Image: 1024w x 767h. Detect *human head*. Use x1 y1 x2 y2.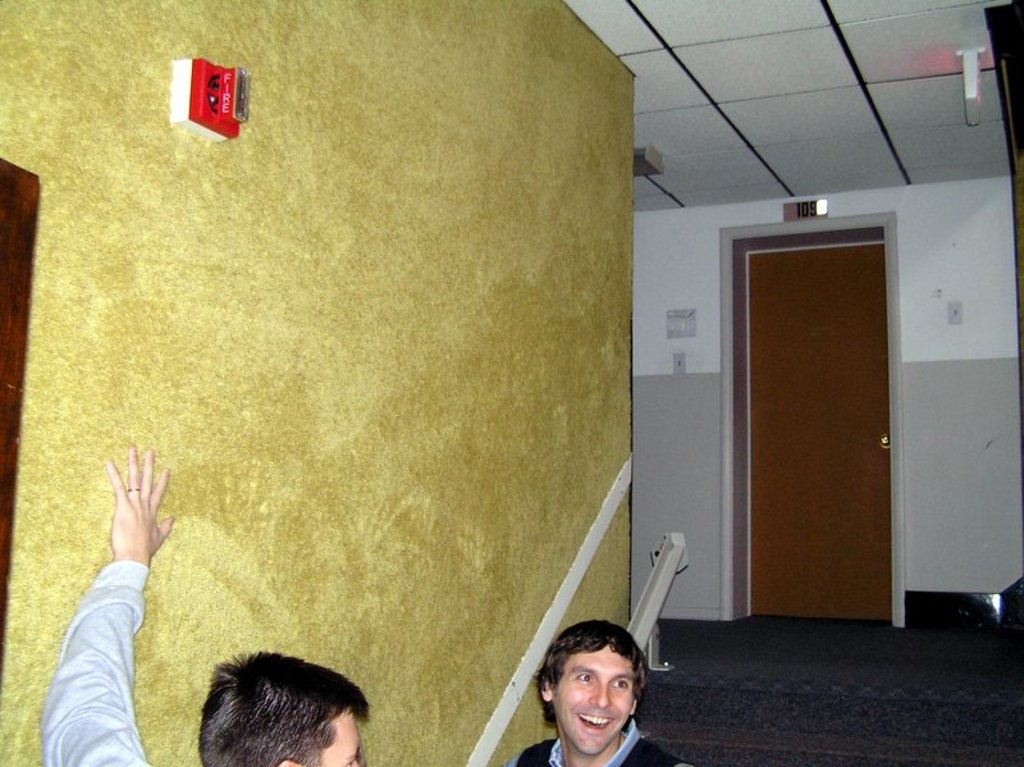
540 639 652 738.
